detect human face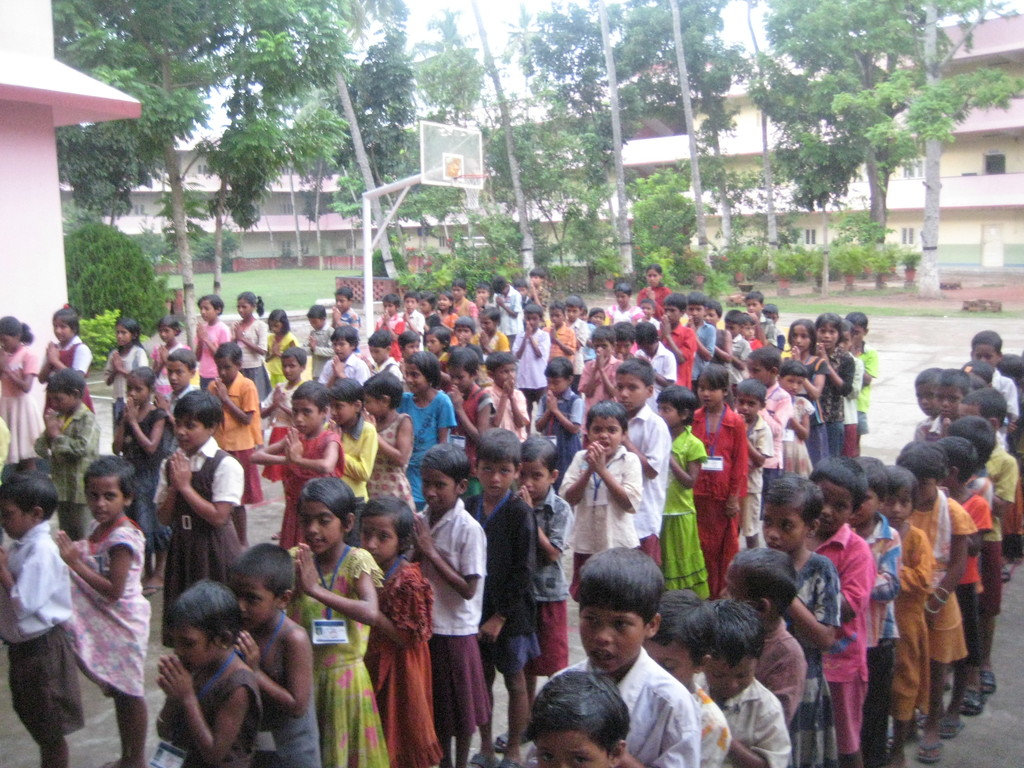
614, 287, 628, 305
